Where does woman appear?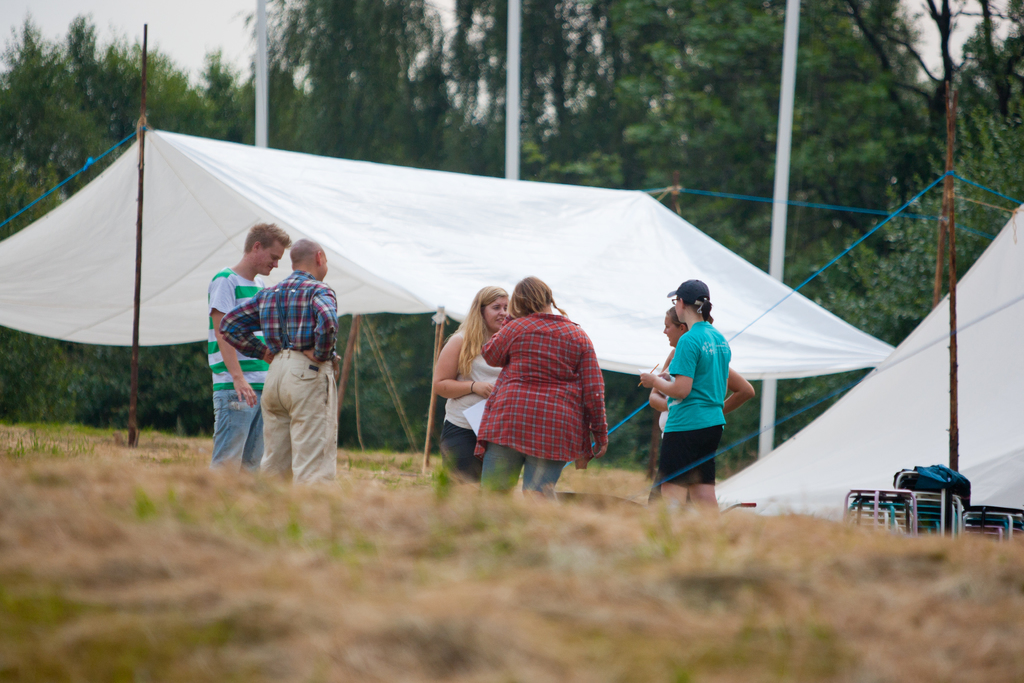
Appears at box(435, 282, 509, 487).
